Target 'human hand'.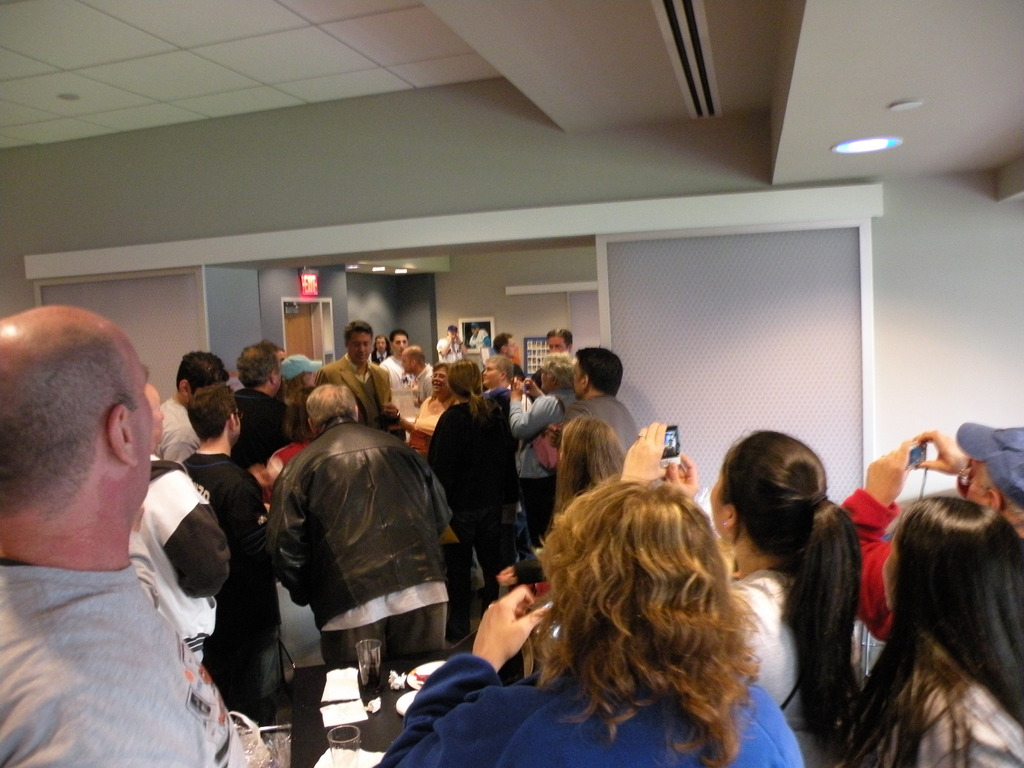
Target region: bbox=(864, 438, 911, 503).
